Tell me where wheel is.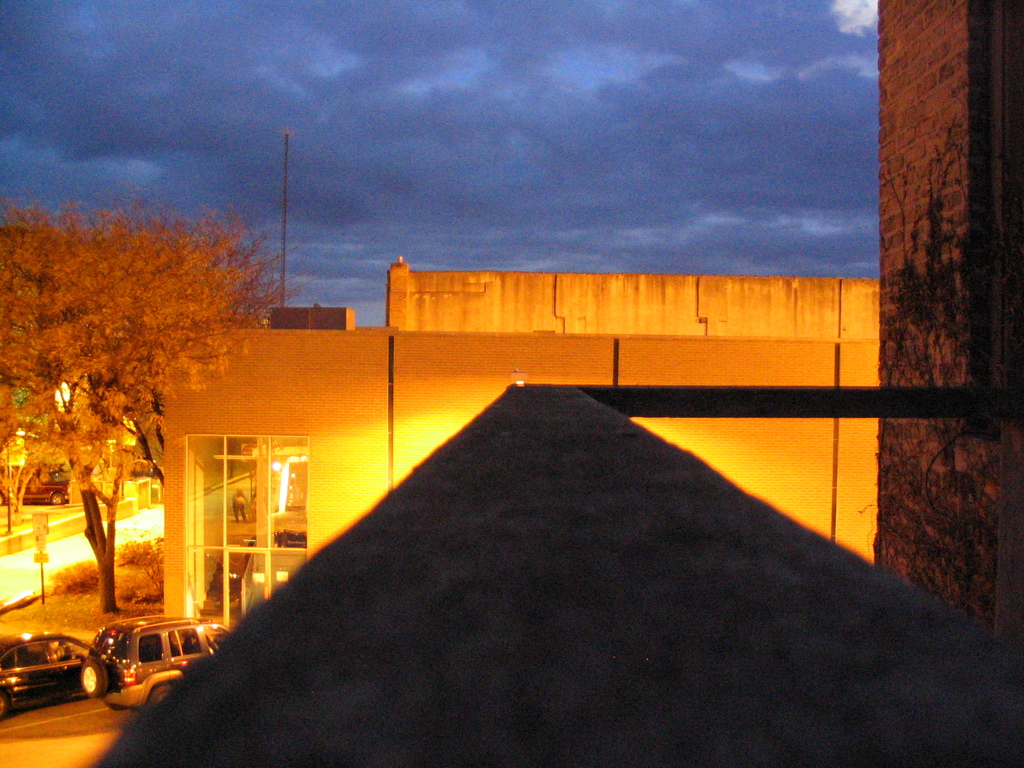
wheel is at bbox(0, 699, 7, 720).
